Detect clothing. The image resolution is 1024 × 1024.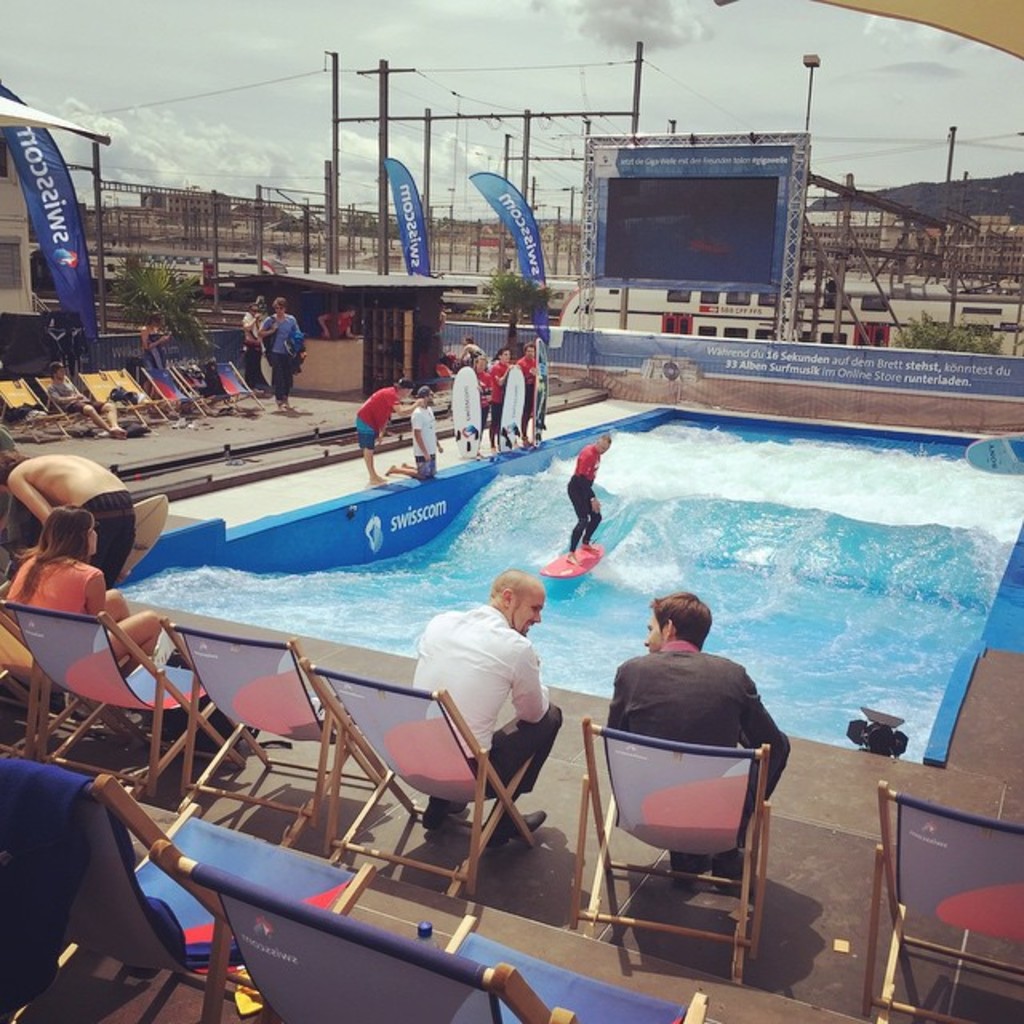
select_region(467, 370, 498, 426).
